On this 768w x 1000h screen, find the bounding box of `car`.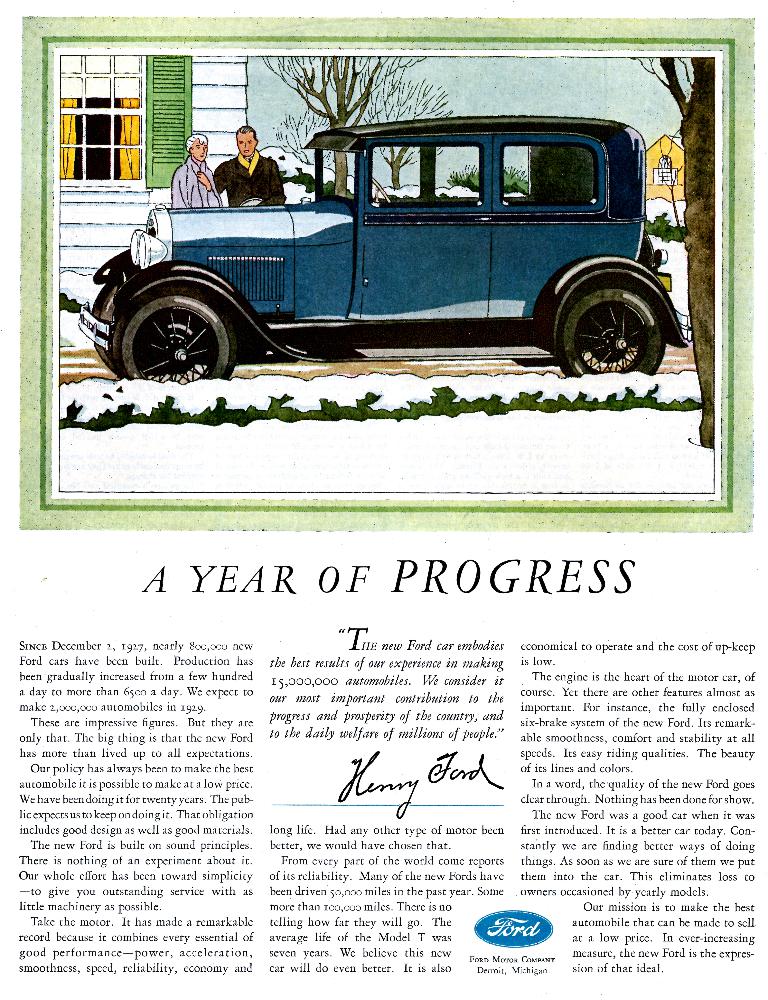
Bounding box: x1=39 y1=108 x2=667 y2=366.
